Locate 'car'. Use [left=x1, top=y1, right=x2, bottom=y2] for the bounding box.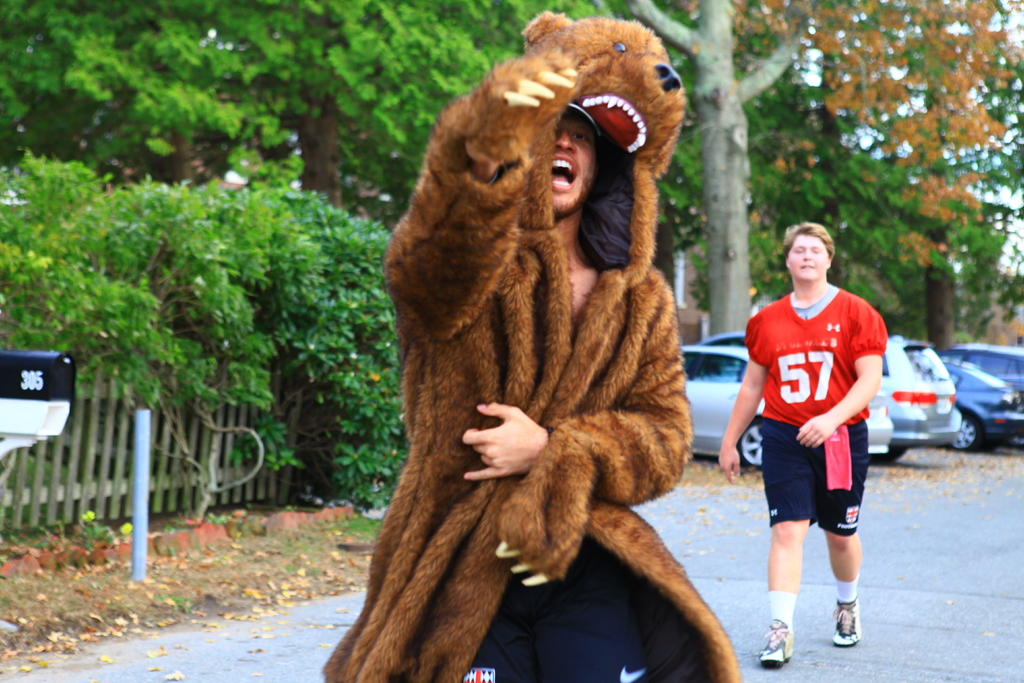
[left=680, top=348, right=894, bottom=473].
